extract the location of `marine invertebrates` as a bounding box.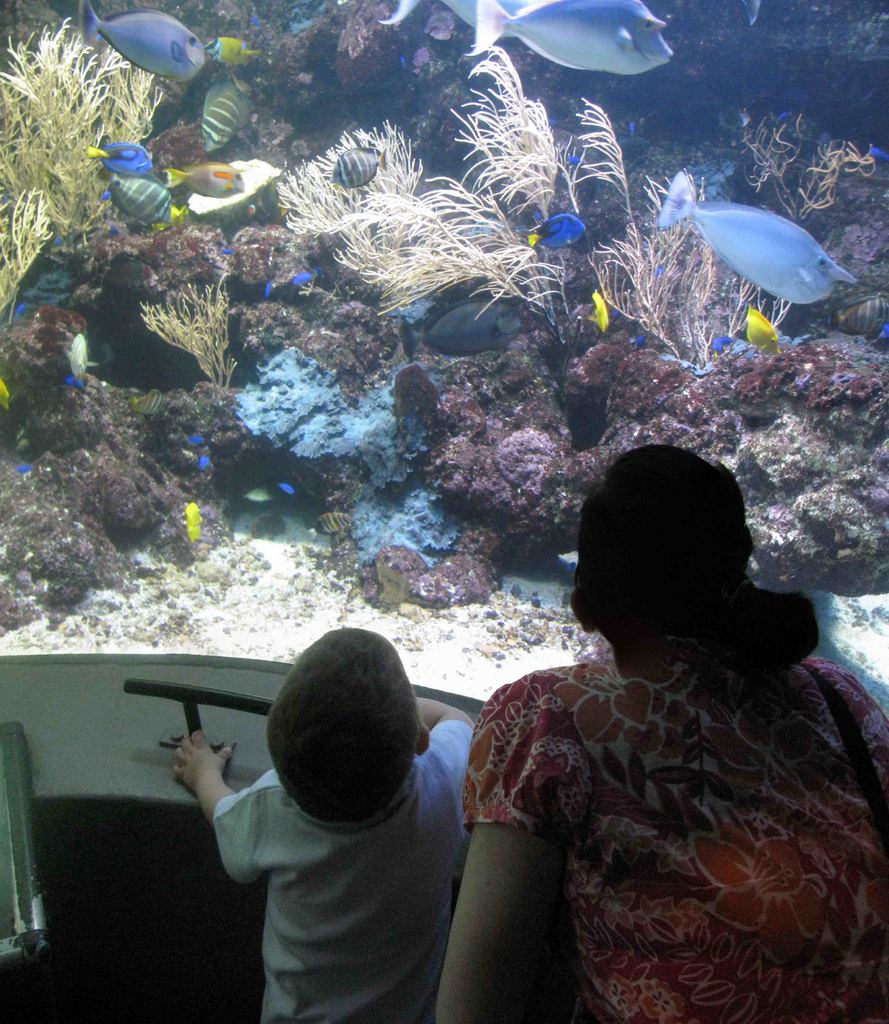
BBox(349, 475, 486, 578).
